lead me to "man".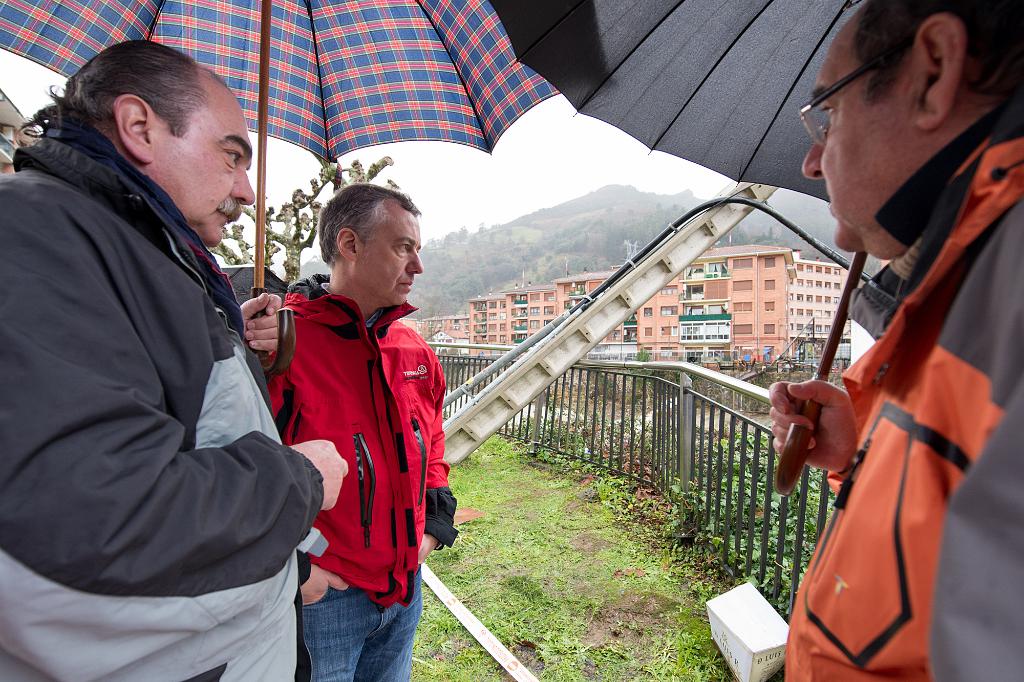
Lead to BBox(17, 19, 316, 662).
